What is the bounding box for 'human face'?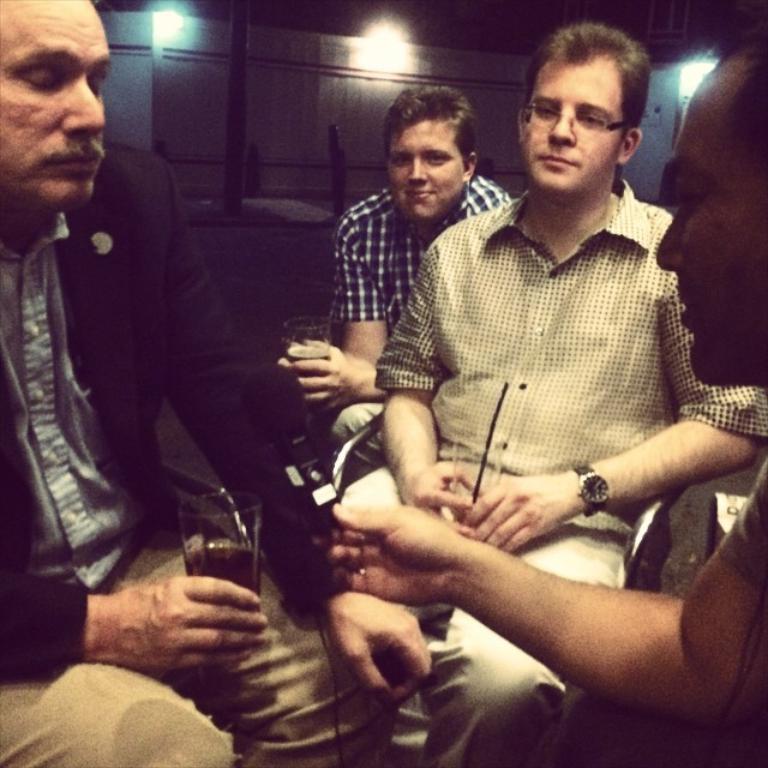
box=[0, 0, 112, 210].
